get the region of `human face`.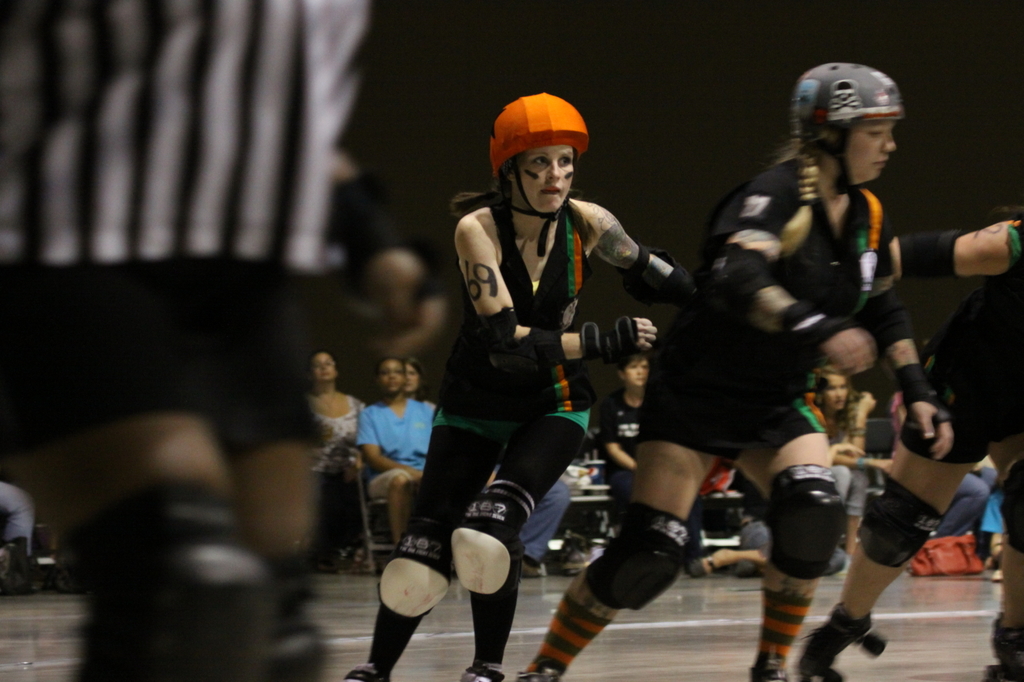
Rect(312, 355, 337, 383).
